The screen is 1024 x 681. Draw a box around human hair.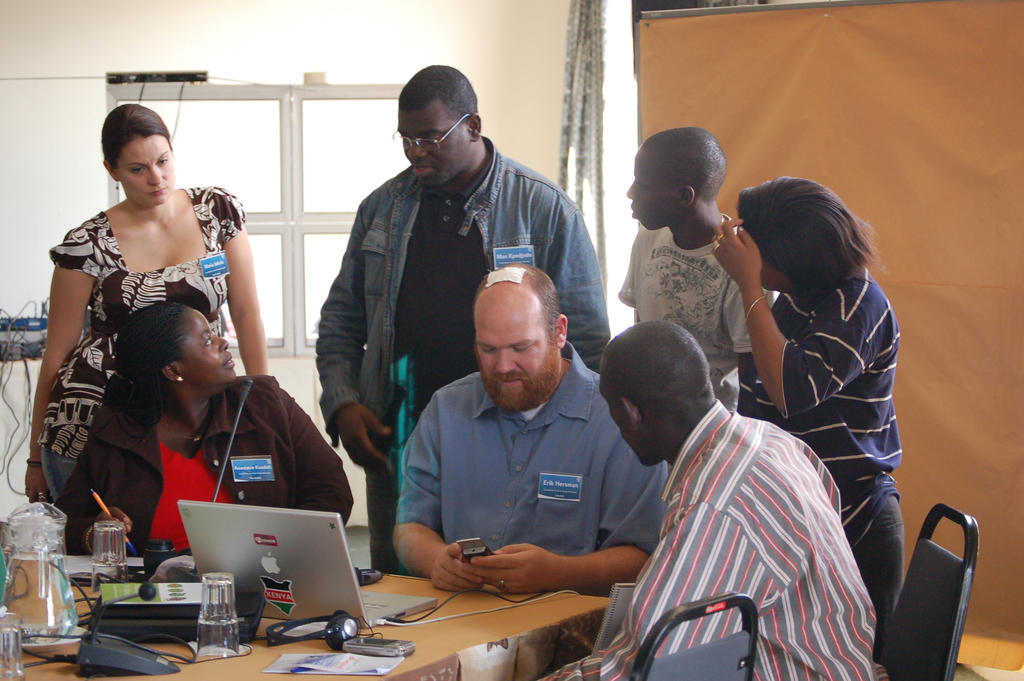
610, 324, 724, 447.
